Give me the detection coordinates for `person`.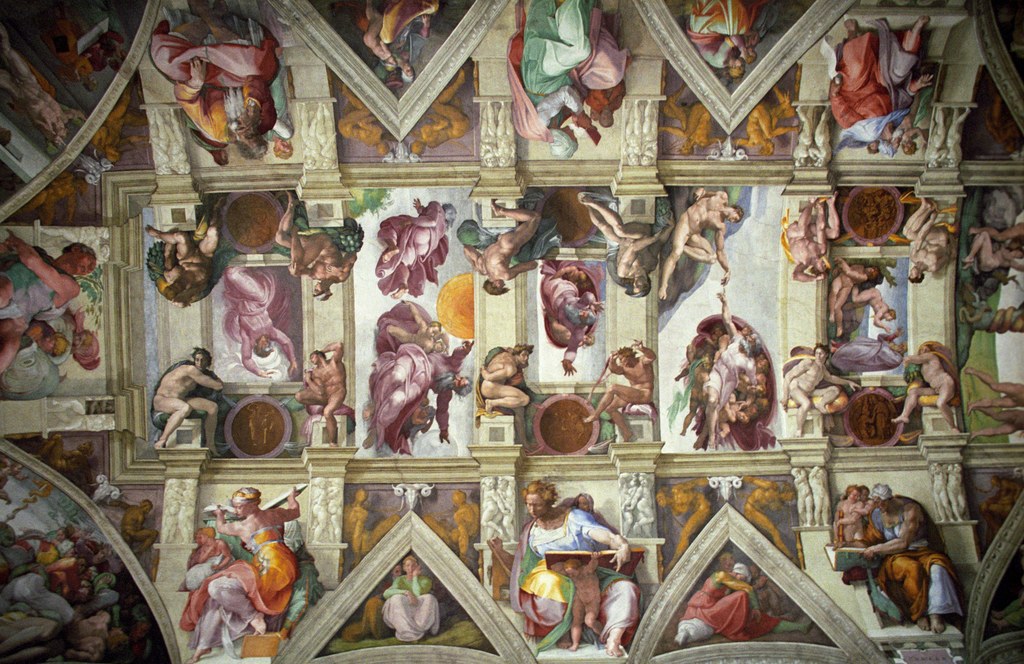
<region>32, 299, 112, 379</region>.
